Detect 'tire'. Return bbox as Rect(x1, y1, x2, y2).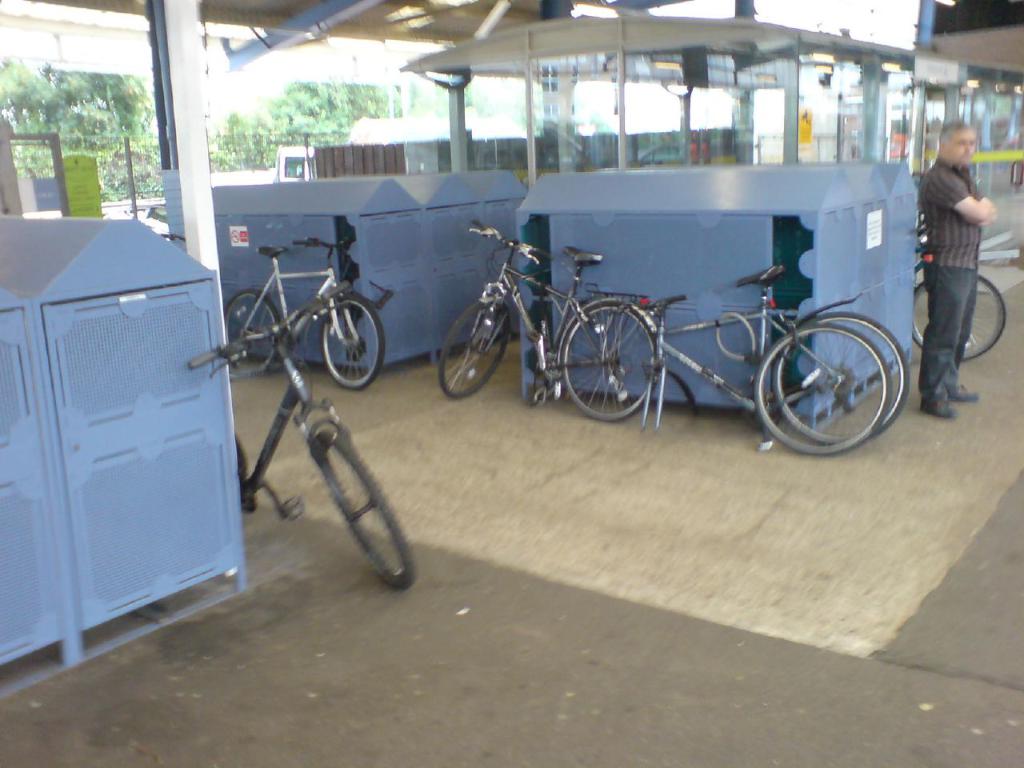
Rect(753, 326, 891, 460).
